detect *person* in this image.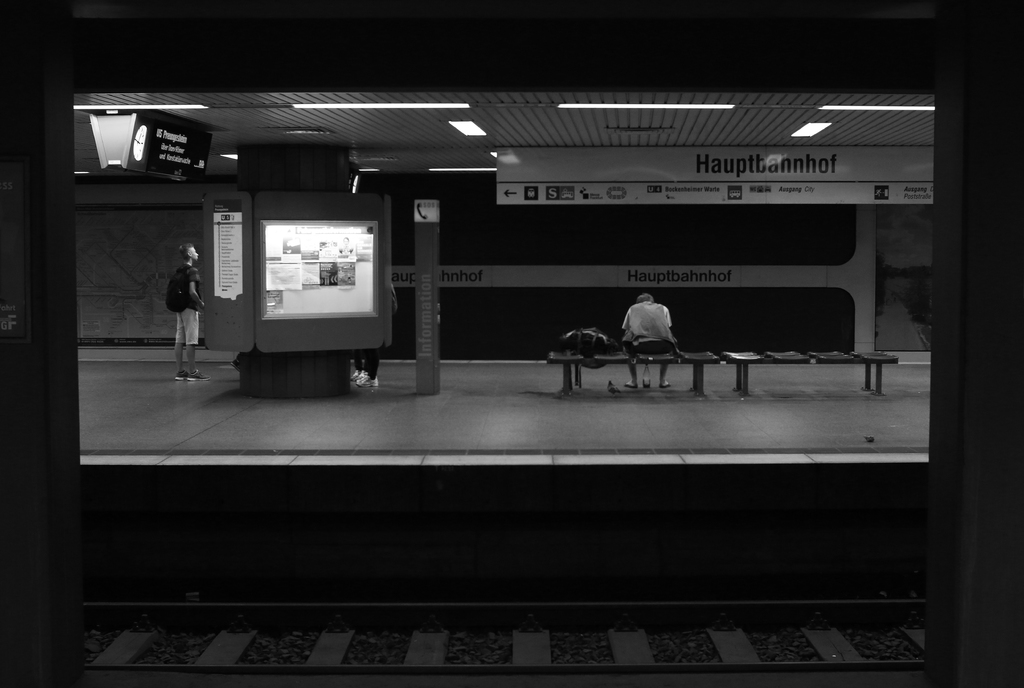
Detection: (166, 236, 213, 385).
